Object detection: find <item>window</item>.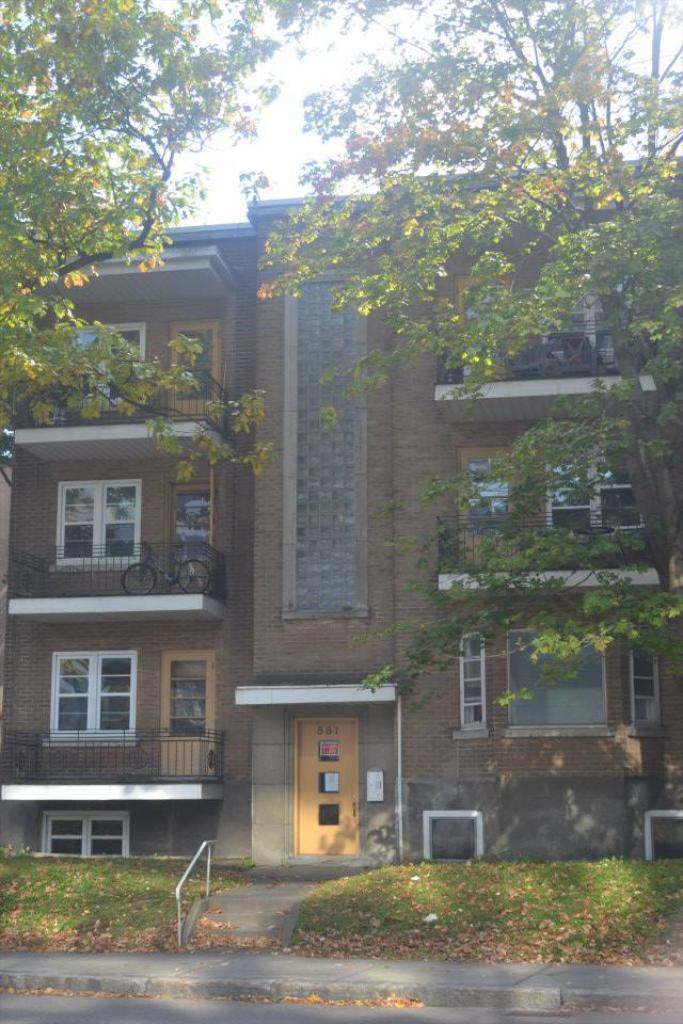
(left=39, top=804, right=130, bottom=861).
